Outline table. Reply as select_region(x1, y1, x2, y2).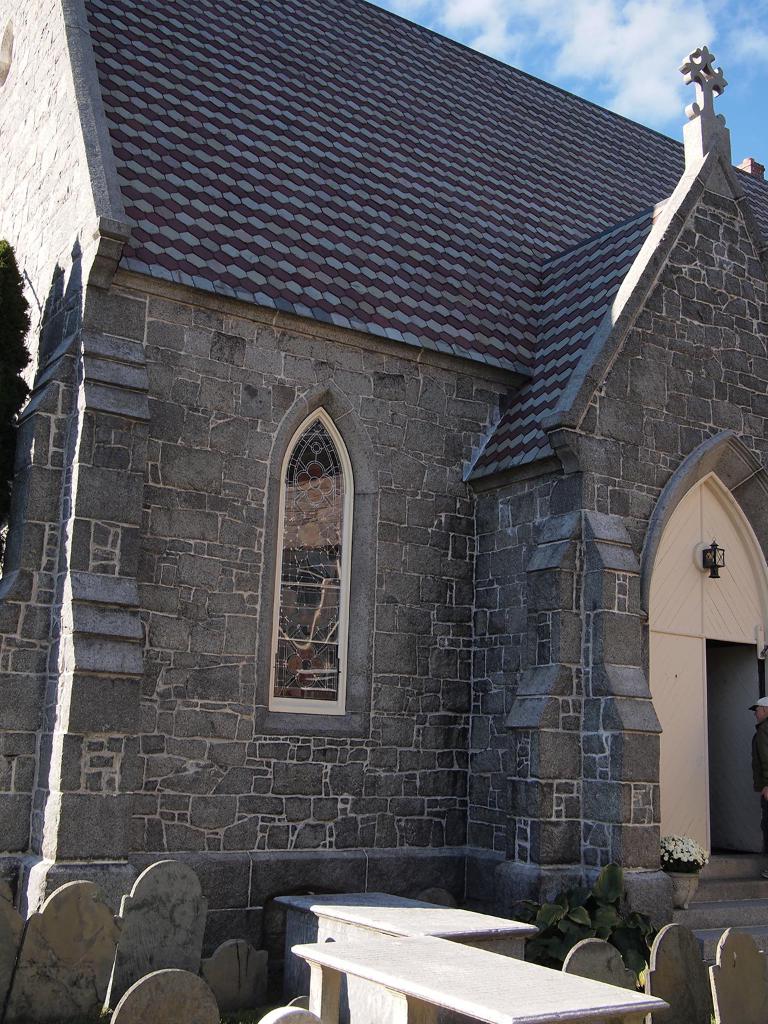
select_region(285, 937, 656, 1021).
